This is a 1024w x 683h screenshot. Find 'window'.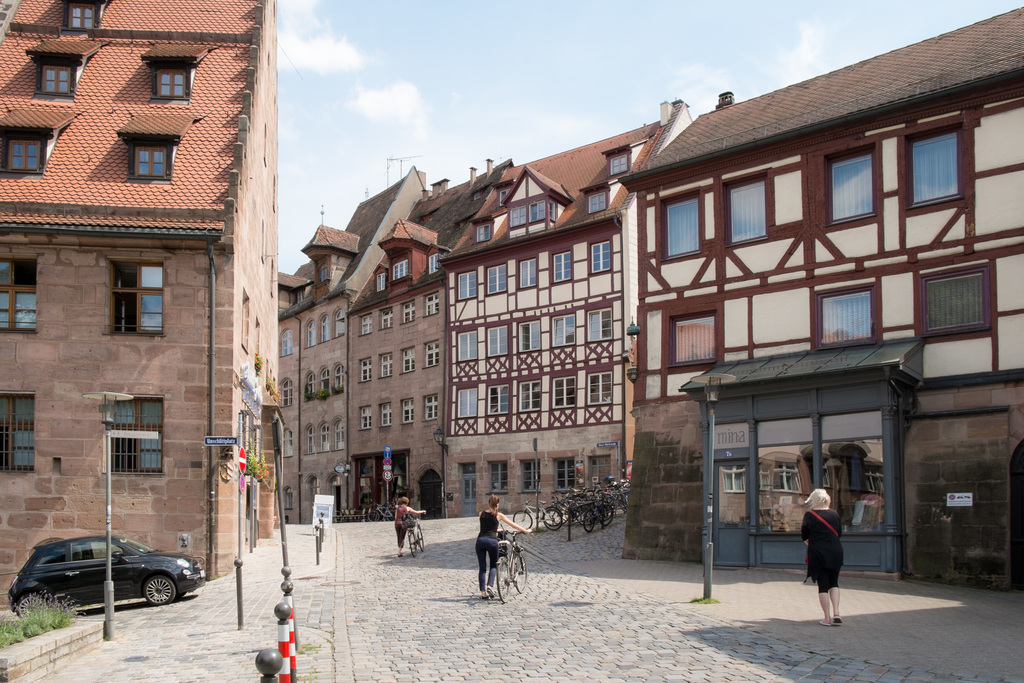
Bounding box: crop(307, 320, 316, 344).
